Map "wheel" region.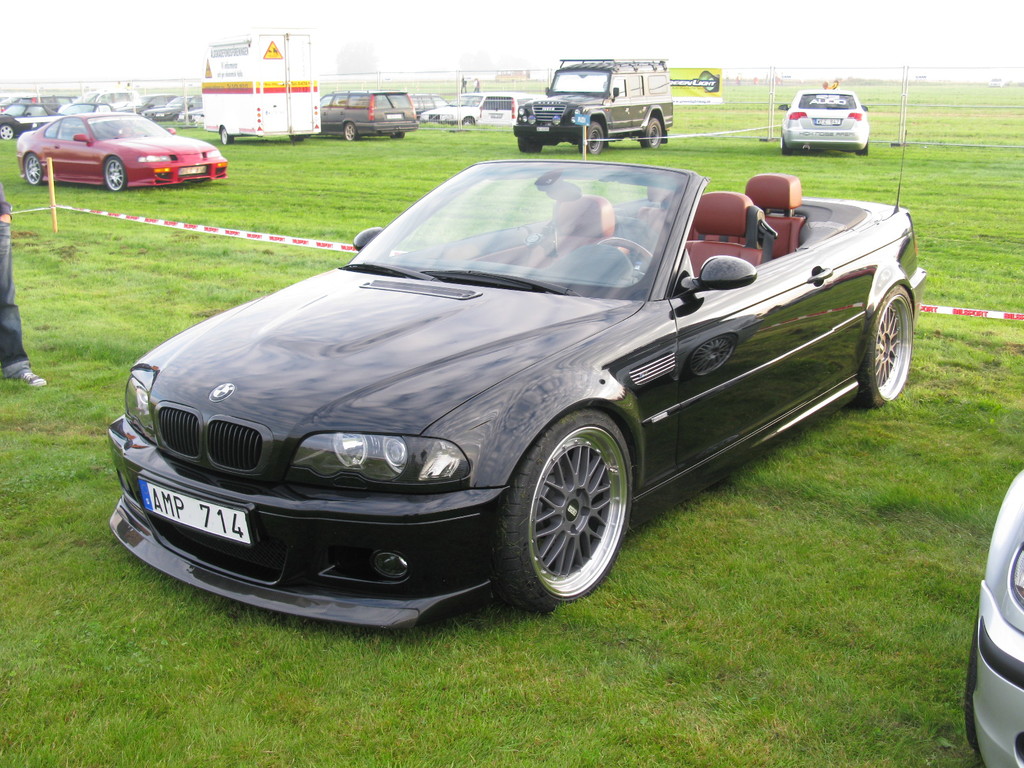
Mapped to (102, 159, 128, 193).
